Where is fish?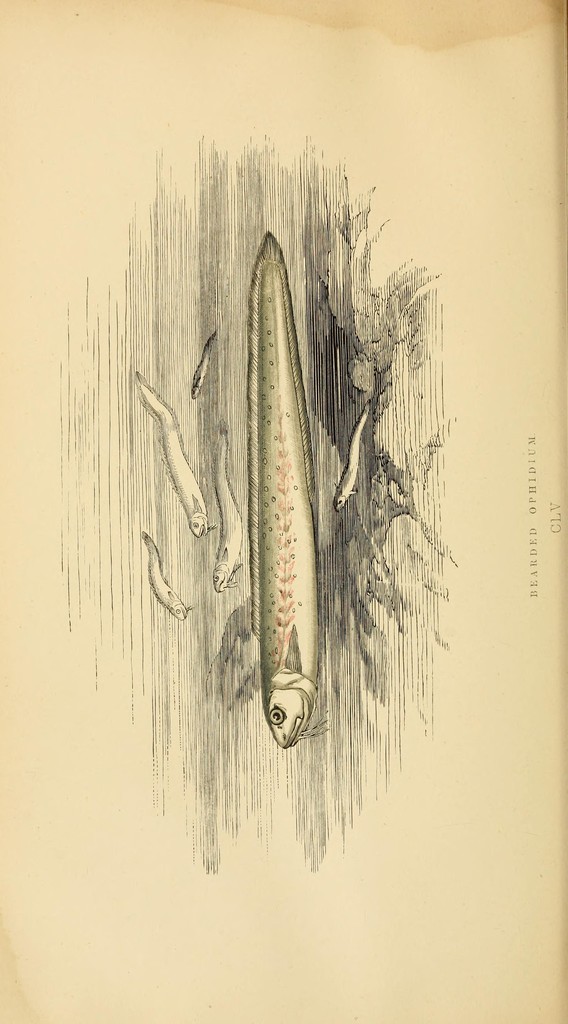
left=135, top=368, right=208, bottom=532.
